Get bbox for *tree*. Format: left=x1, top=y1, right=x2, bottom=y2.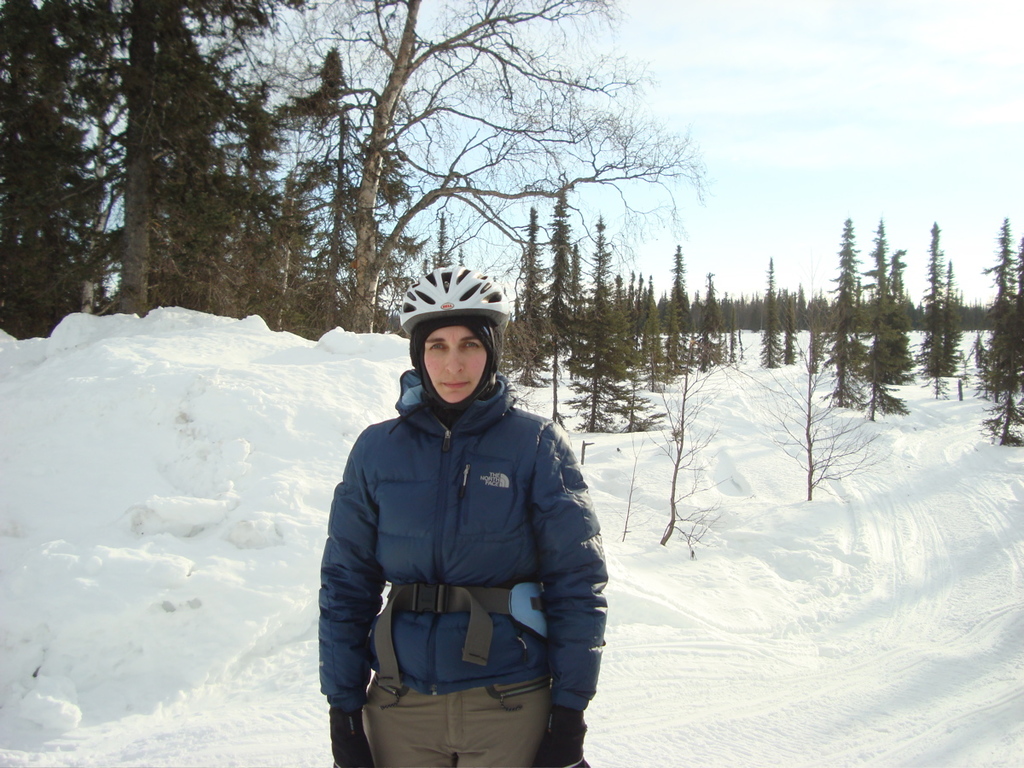
left=506, top=204, right=559, bottom=389.
